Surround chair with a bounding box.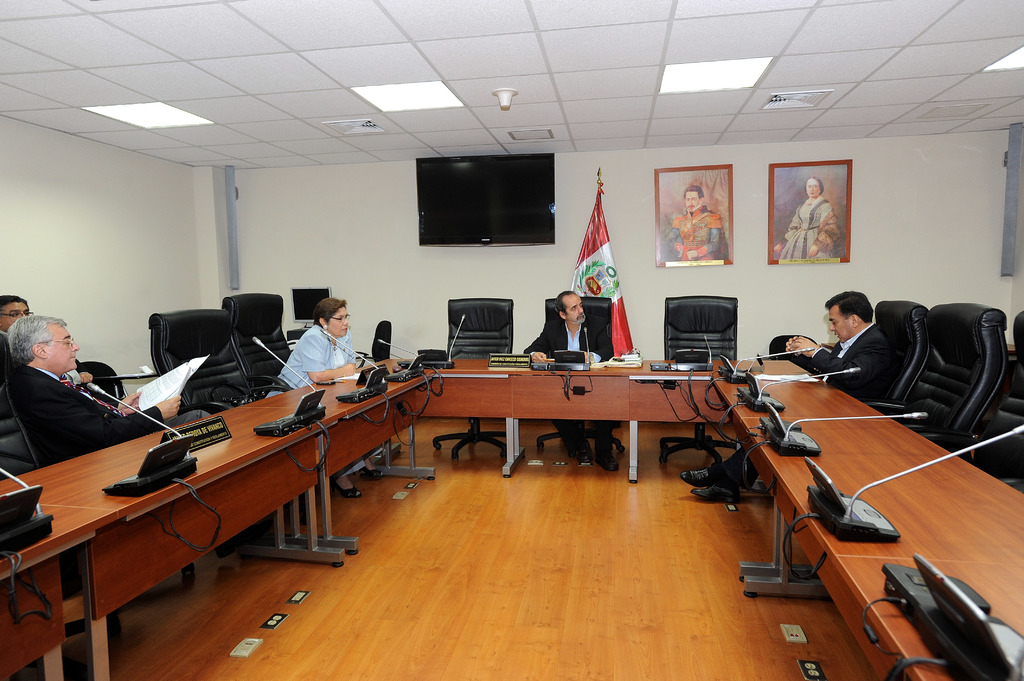
crop(356, 319, 394, 366).
